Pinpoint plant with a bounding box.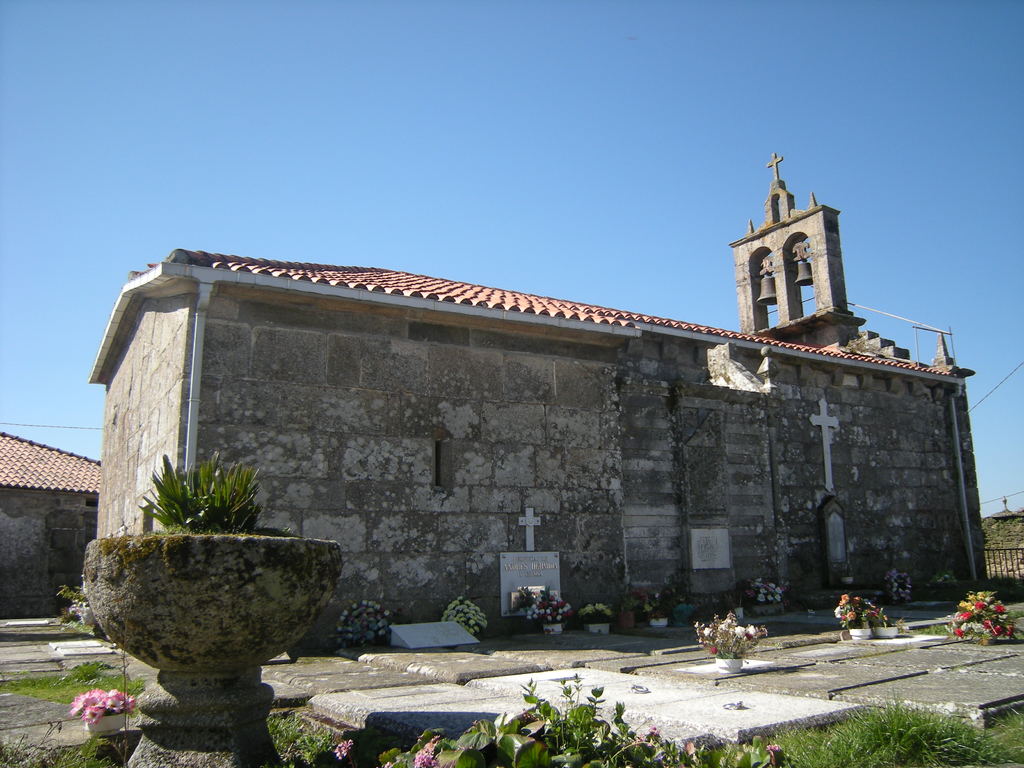
[x1=834, y1=590, x2=890, y2=631].
